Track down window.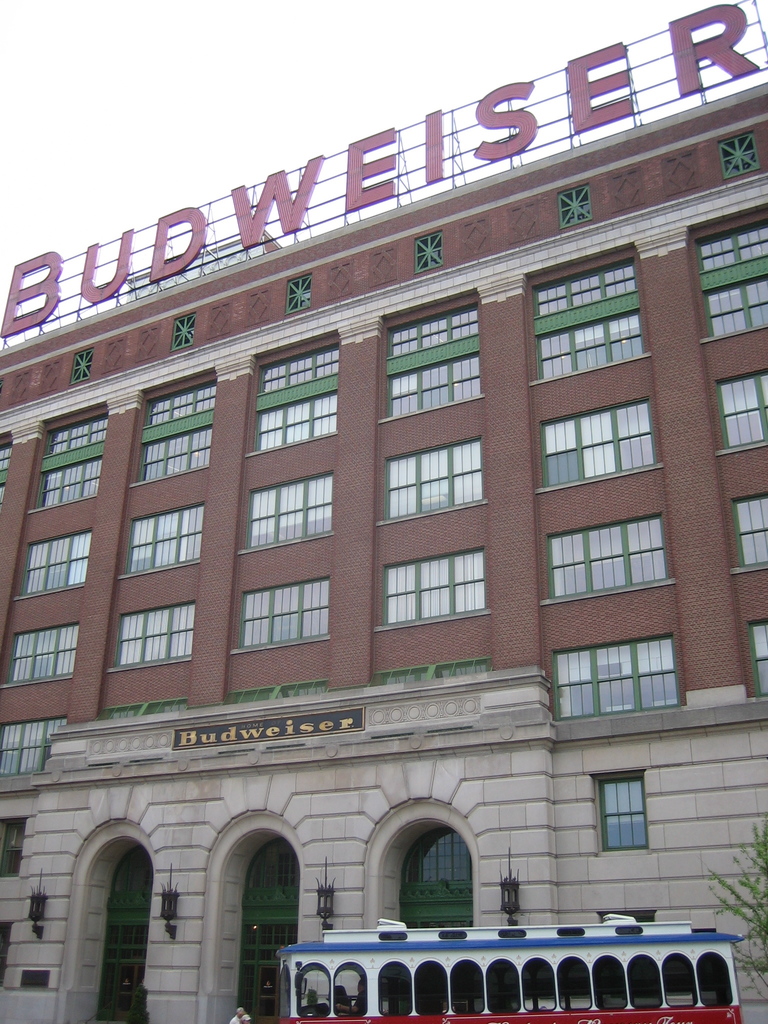
Tracked to (381, 436, 476, 518).
